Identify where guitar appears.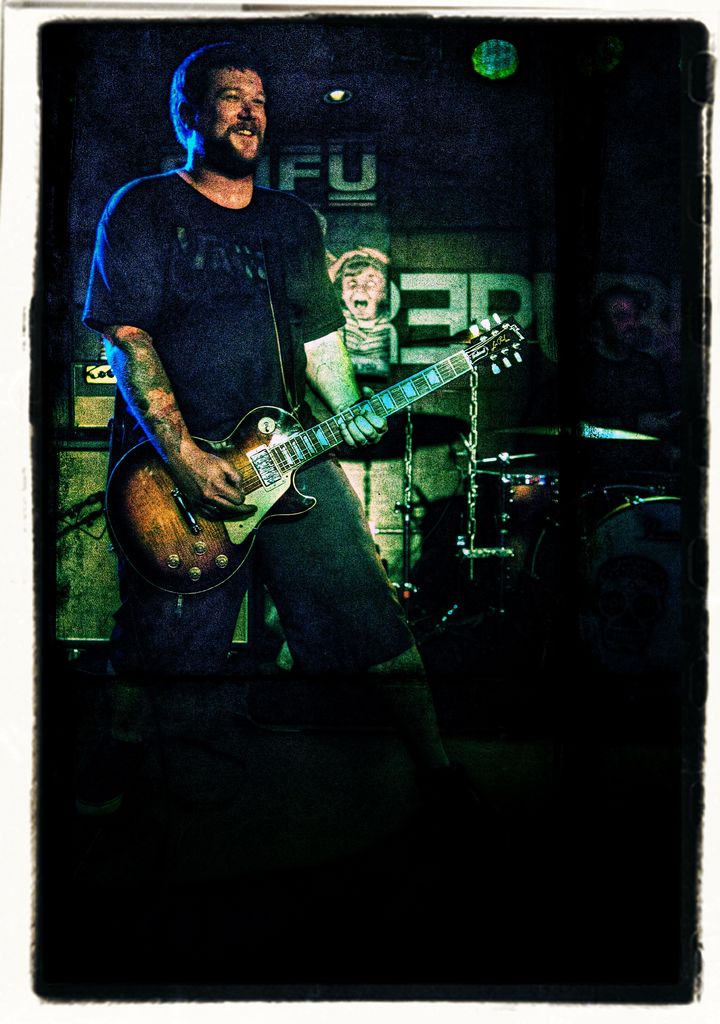
Appears at <bbox>102, 320, 503, 583</bbox>.
